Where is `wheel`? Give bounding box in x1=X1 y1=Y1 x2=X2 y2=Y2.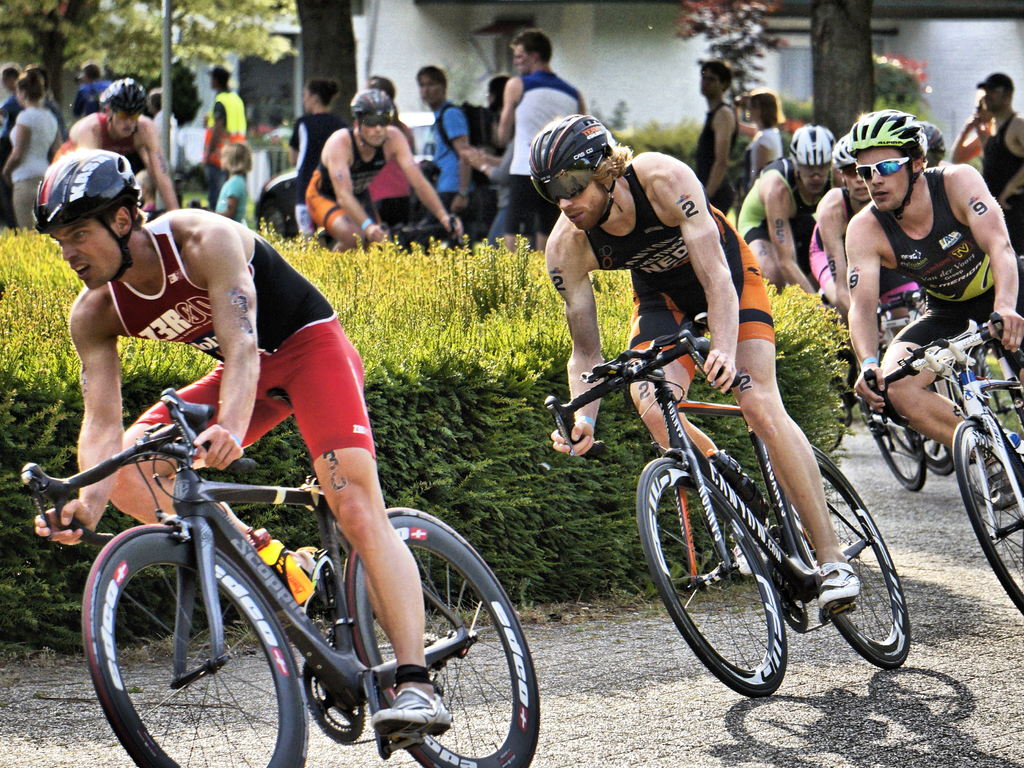
x1=84 y1=521 x2=311 y2=767.
